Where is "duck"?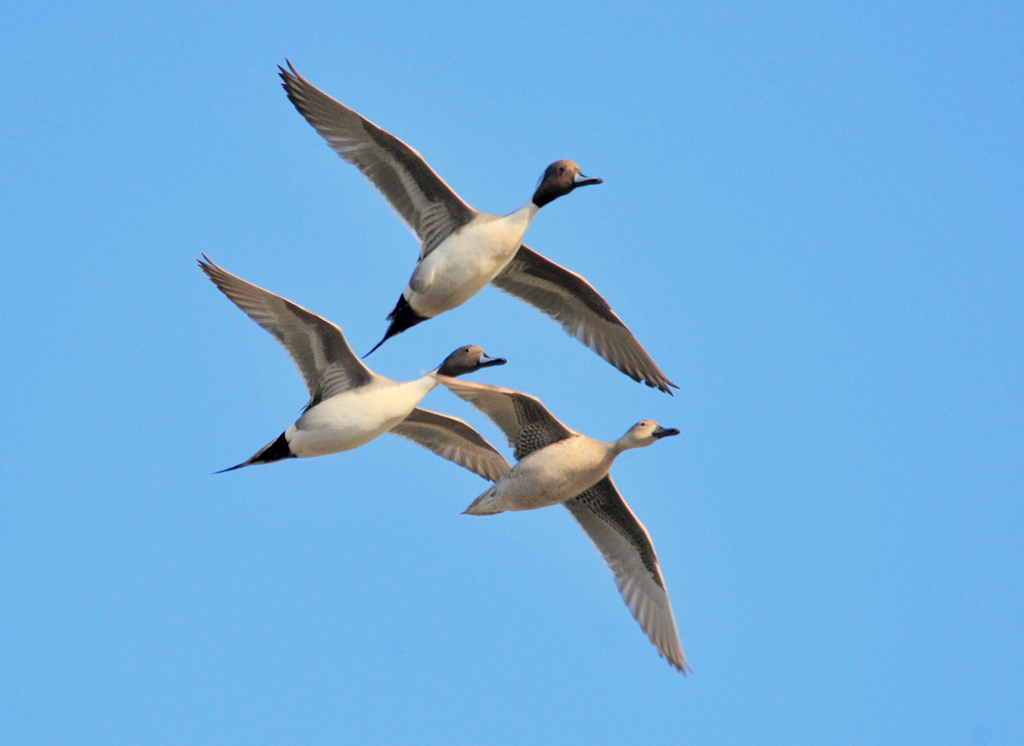
{"x1": 435, "y1": 370, "x2": 686, "y2": 682}.
